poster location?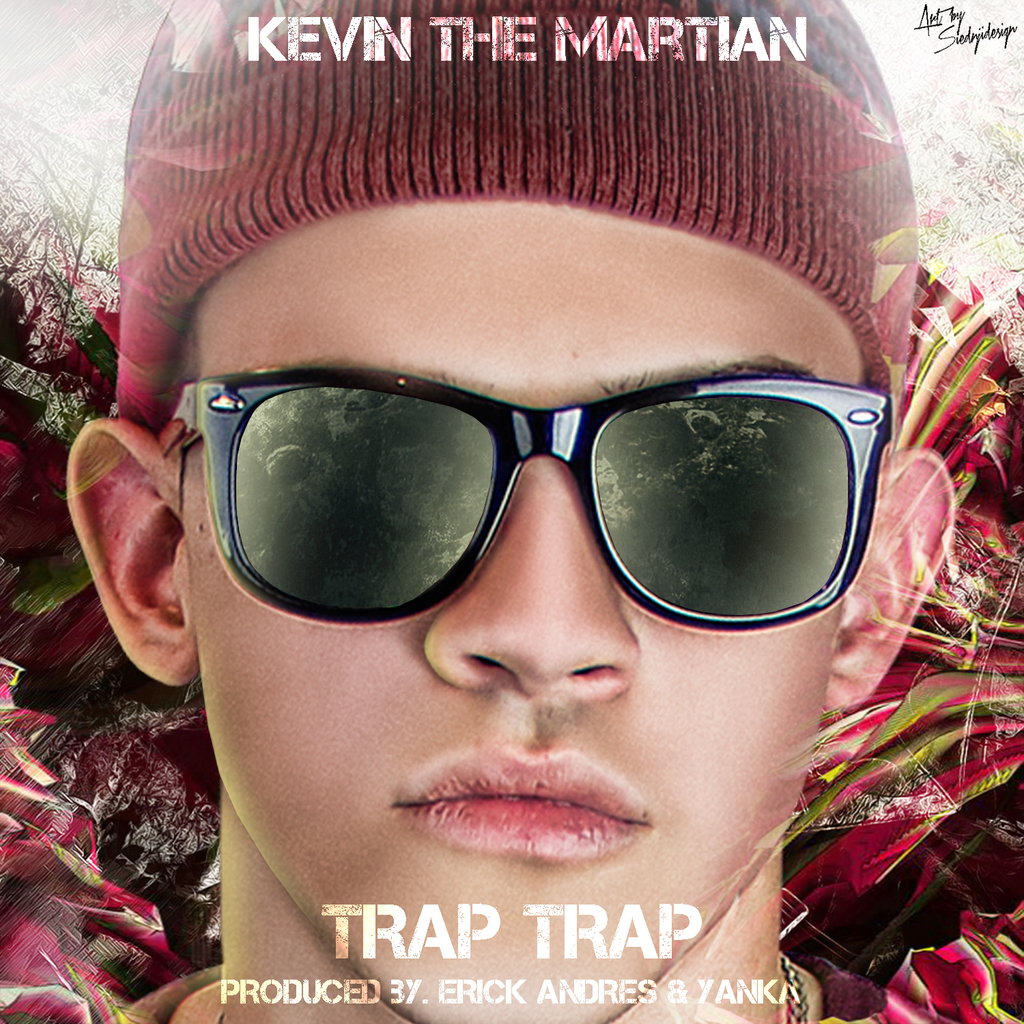
bbox=[0, 0, 1023, 1023]
